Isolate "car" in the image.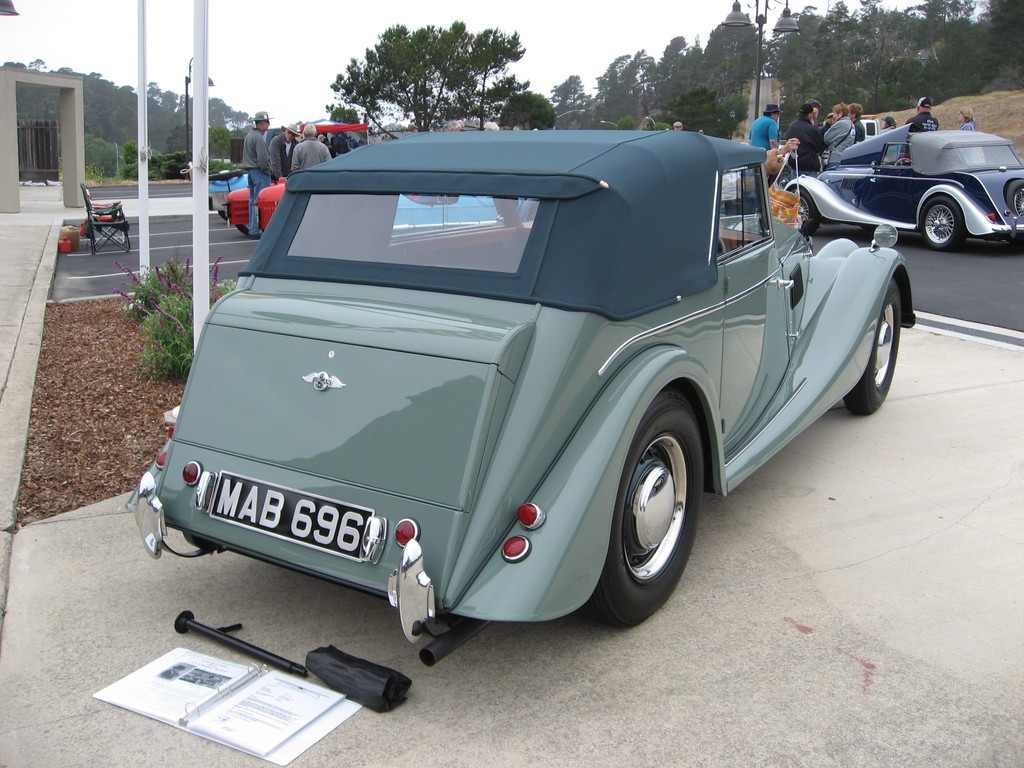
Isolated region: 387, 193, 526, 236.
